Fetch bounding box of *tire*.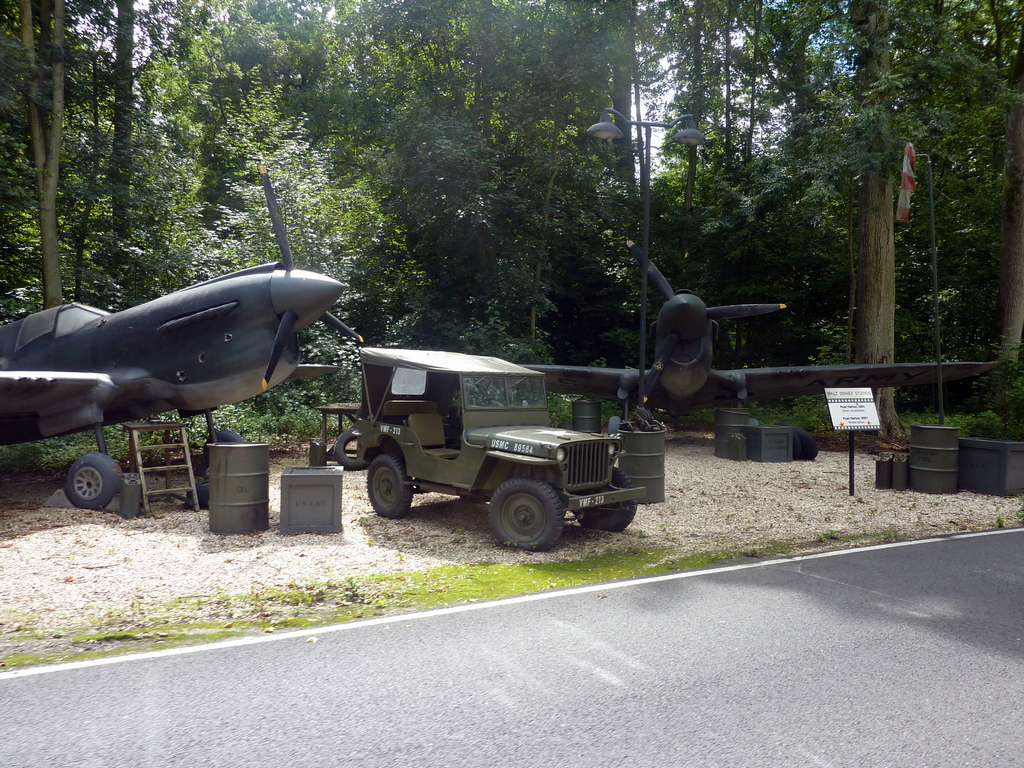
Bbox: 188,482,205,509.
